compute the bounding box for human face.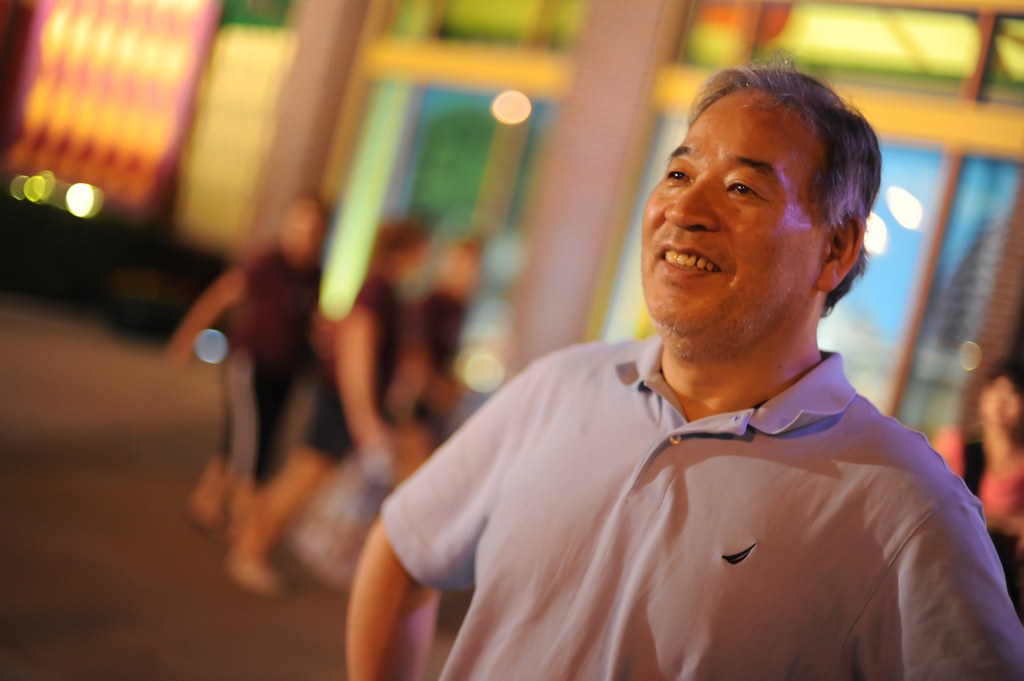
left=977, top=373, right=1023, bottom=431.
